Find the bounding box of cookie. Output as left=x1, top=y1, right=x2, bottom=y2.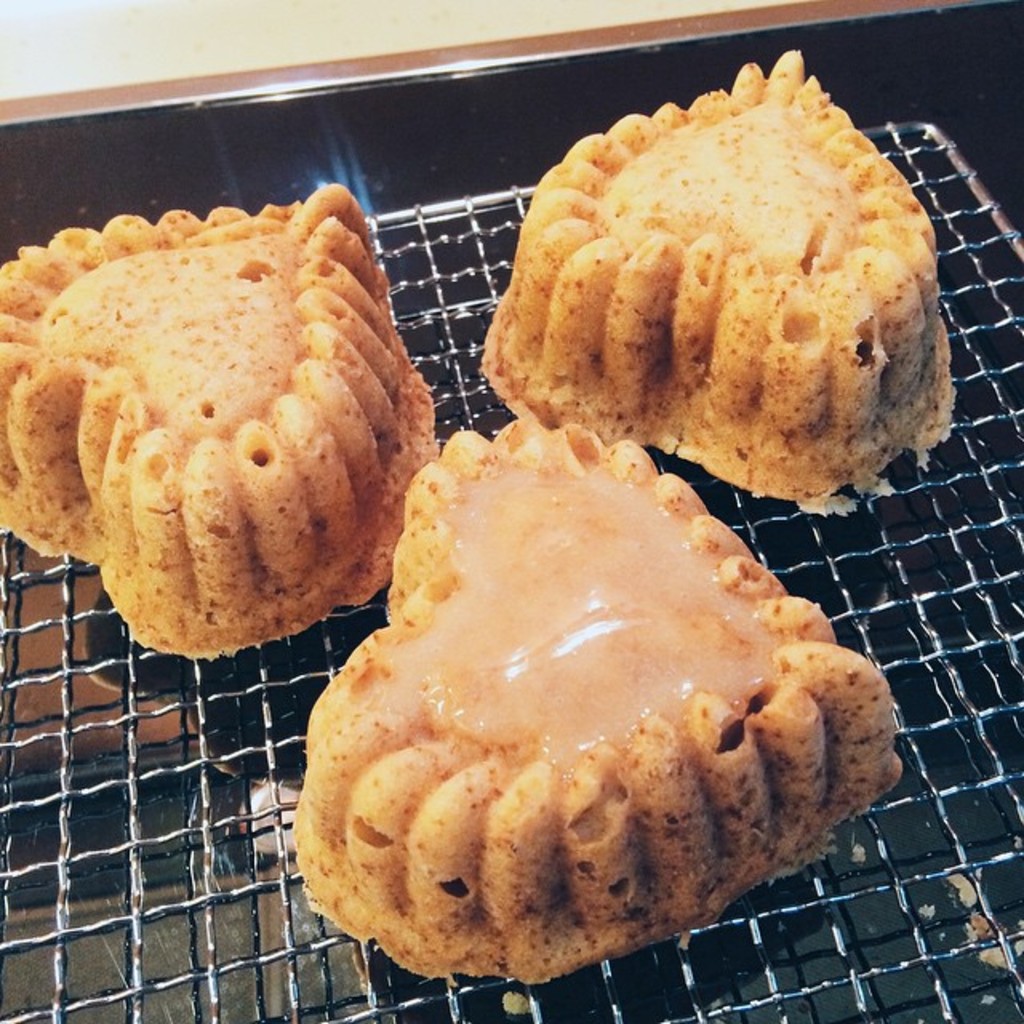
left=298, top=405, right=909, bottom=1002.
